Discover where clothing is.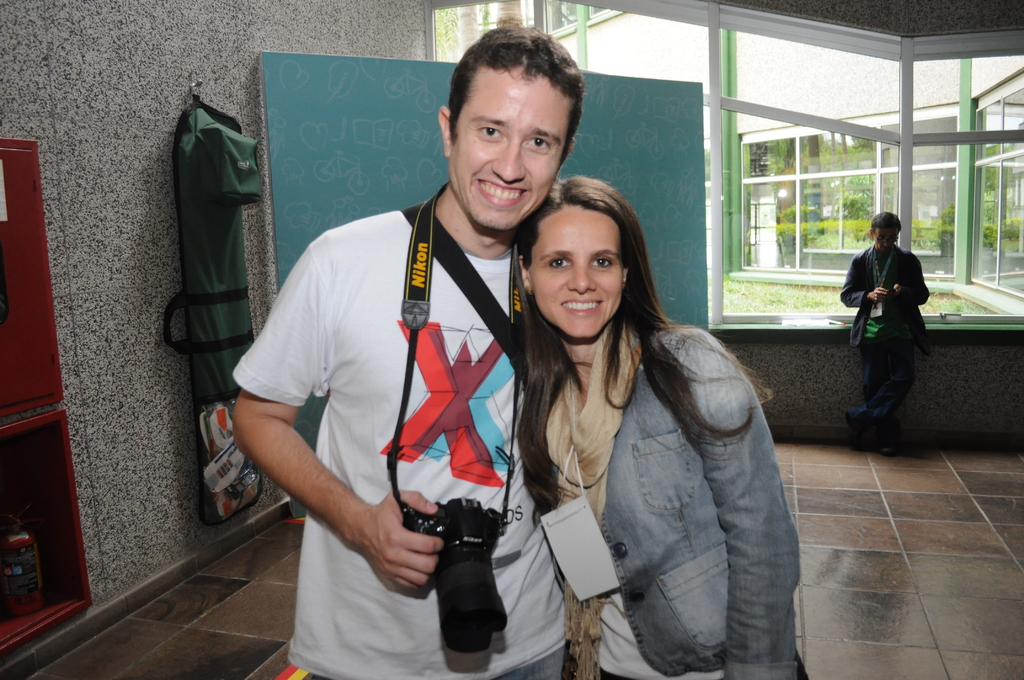
Discovered at {"left": 840, "top": 243, "right": 932, "bottom": 443}.
